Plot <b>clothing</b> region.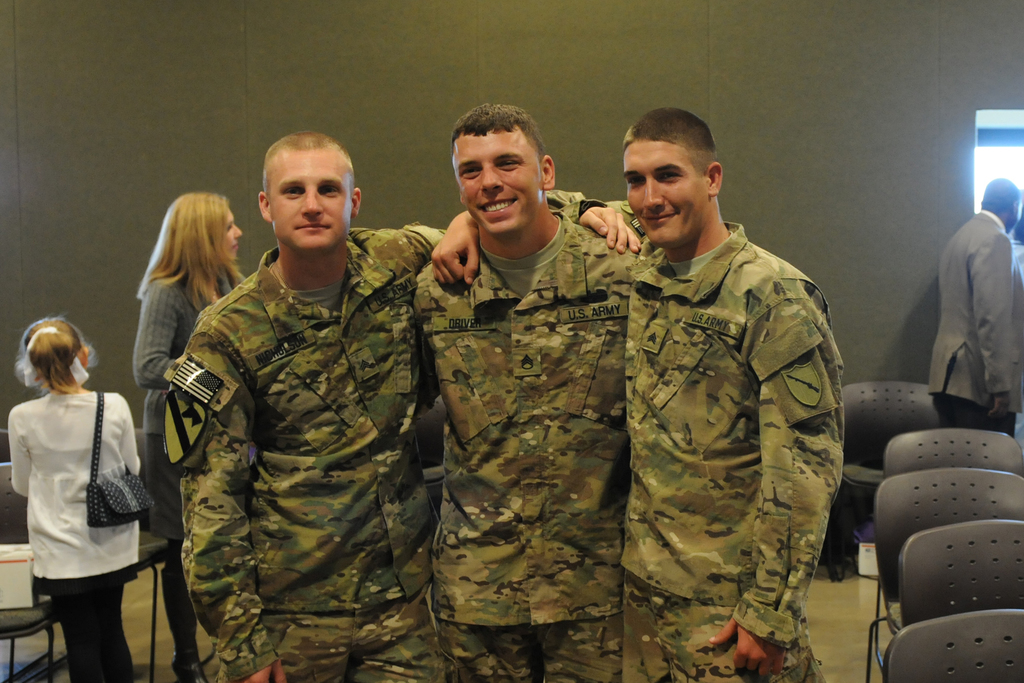
Plotted at left=543, top=186, right=848, bottom=682.
